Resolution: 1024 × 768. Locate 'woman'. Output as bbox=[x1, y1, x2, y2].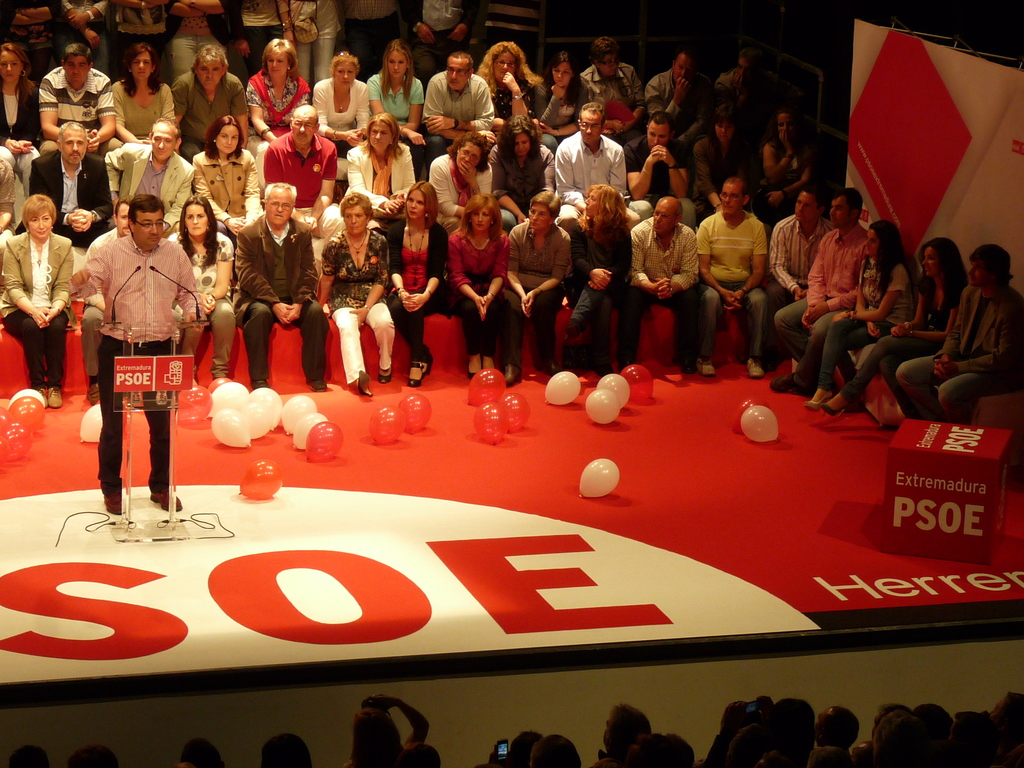
bbox=[164, 195, 235, 399].
